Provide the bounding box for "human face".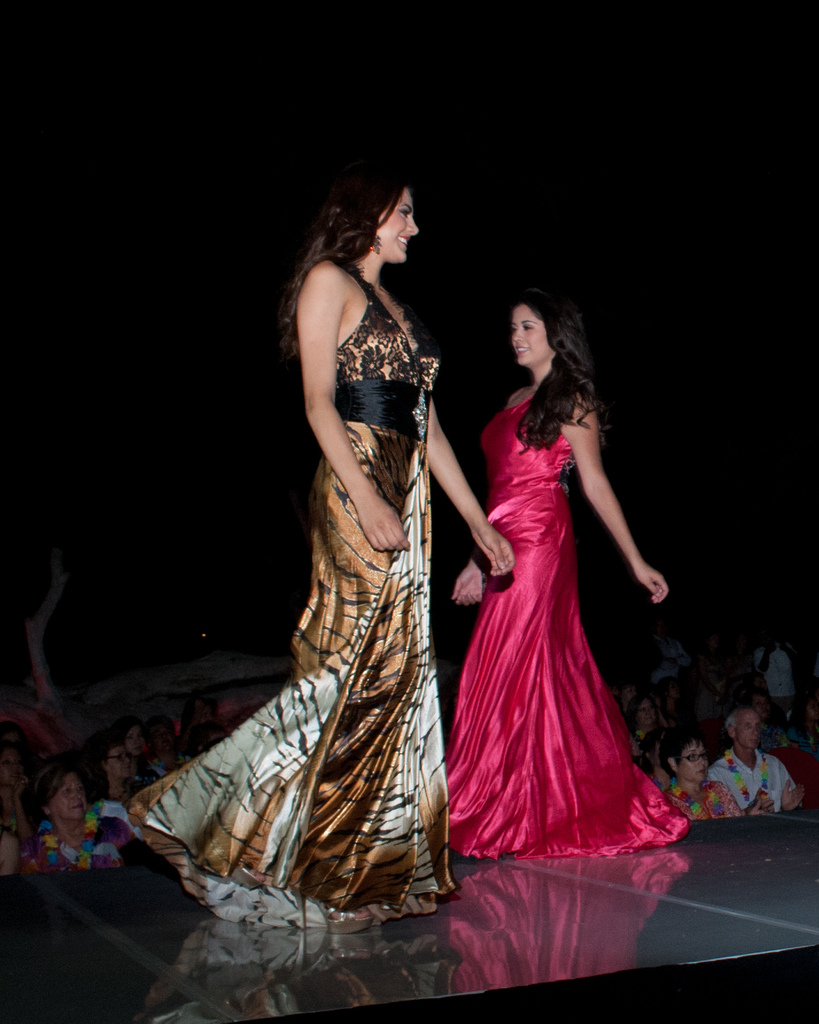
left=736, top=715, right=761, bottom=748.
